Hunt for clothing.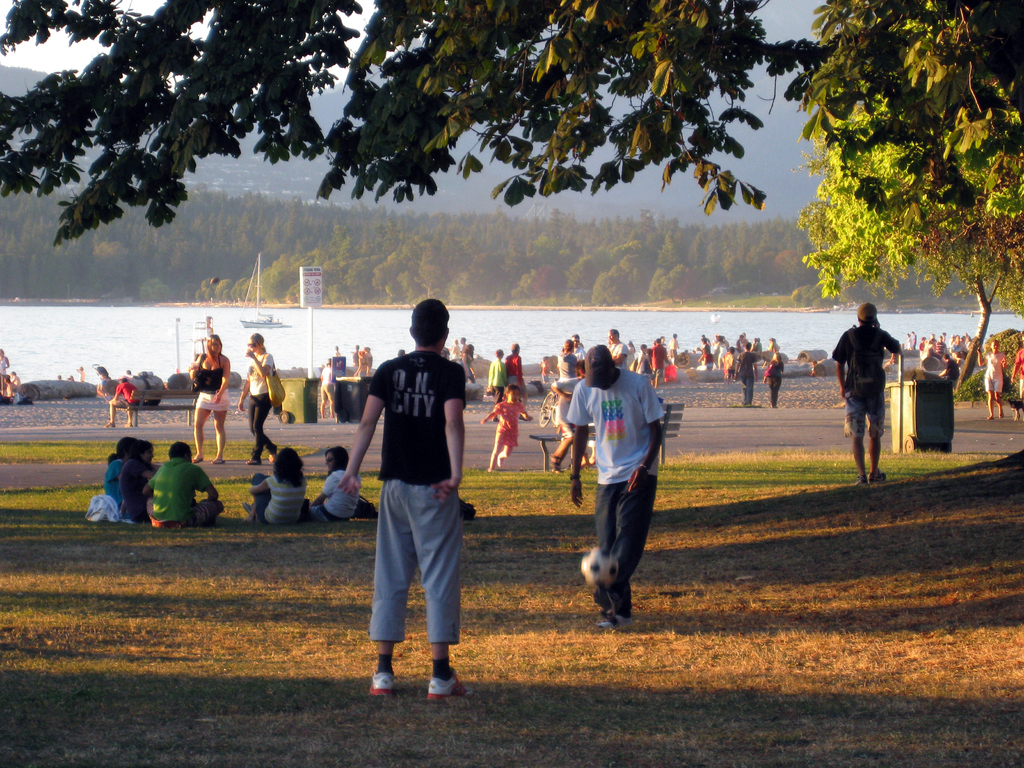
Hunted down at crop(704, 345, 712, 366).
